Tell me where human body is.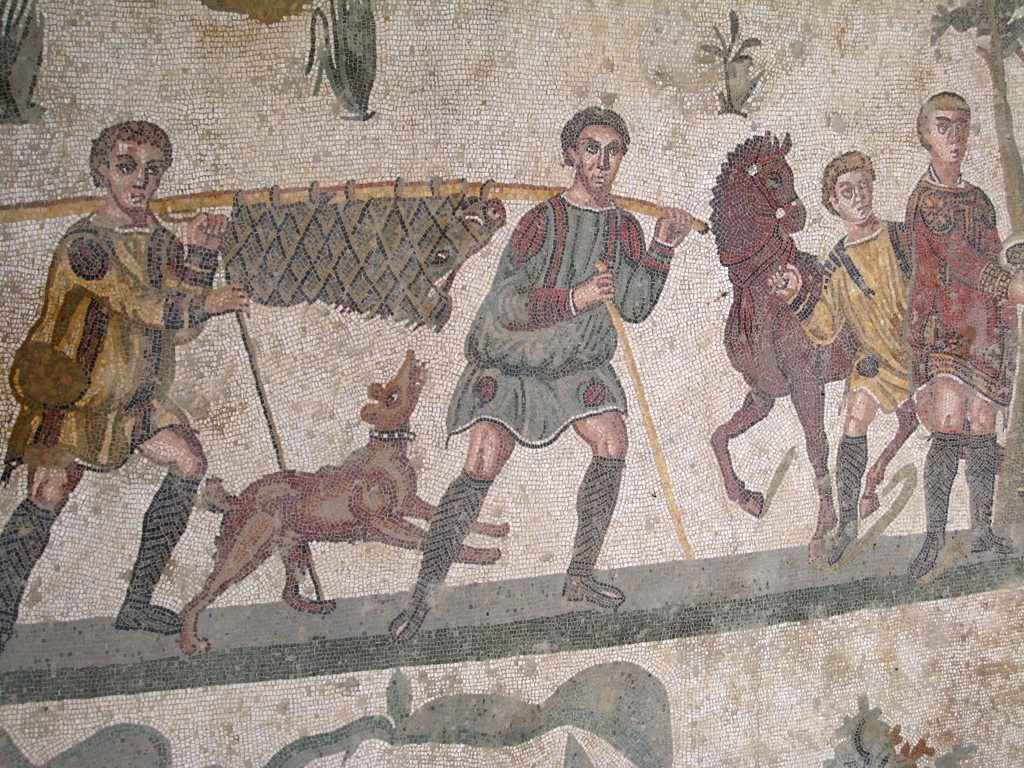
human body is at 445 137 662 623.
